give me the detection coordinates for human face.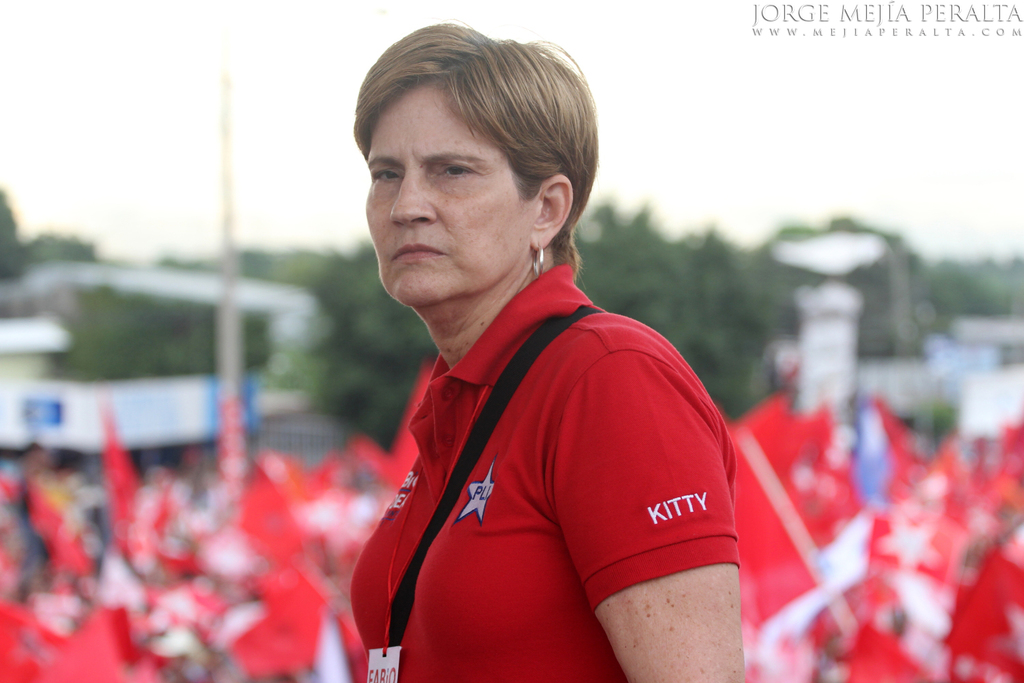
<bbox>367, 106, 527, 307</bbox>.
